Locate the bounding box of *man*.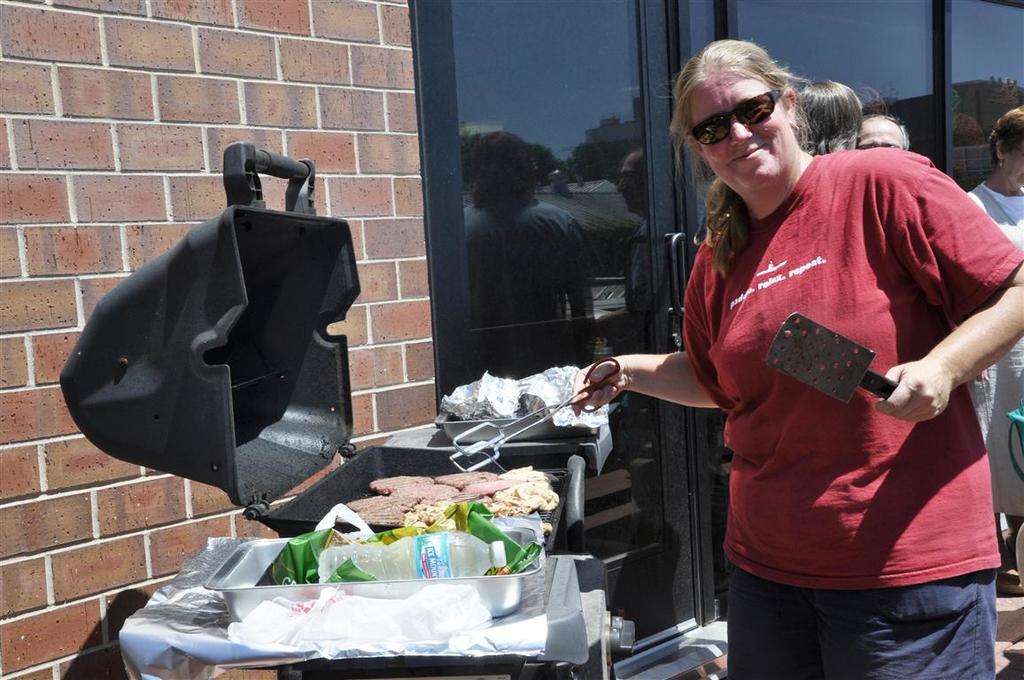
Bounding box: Rect(568, 37, 1023, 679).
